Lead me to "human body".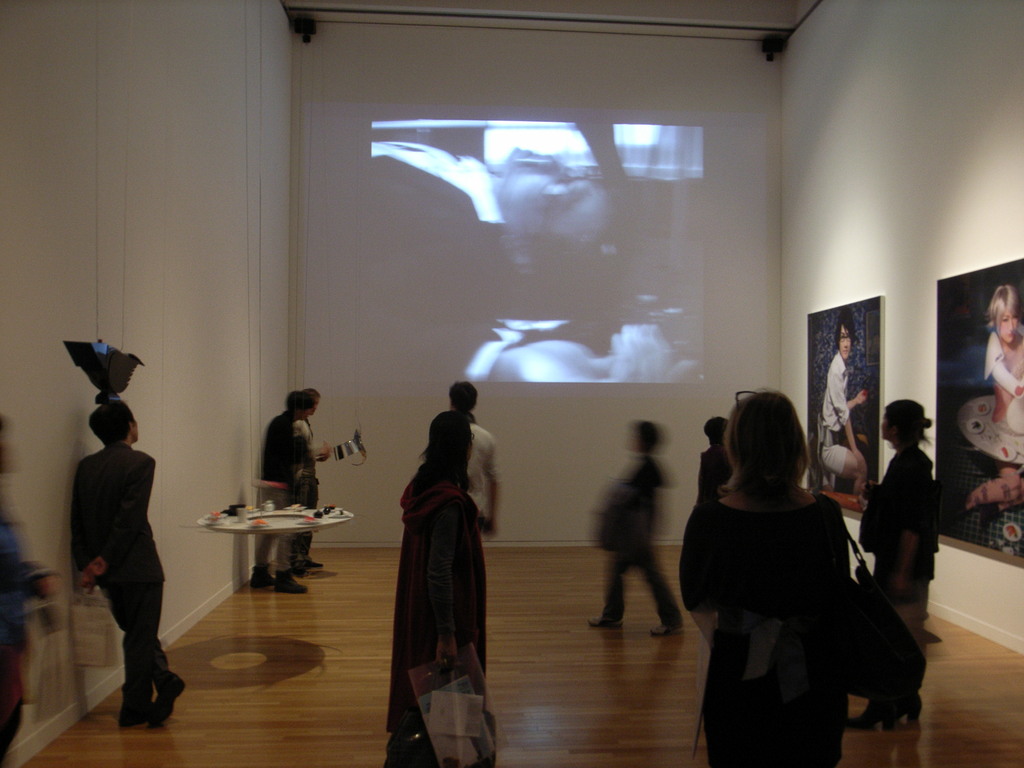
Lead to {"left": 960, "top": 284, "right": 1023, "bottom": 504}.
